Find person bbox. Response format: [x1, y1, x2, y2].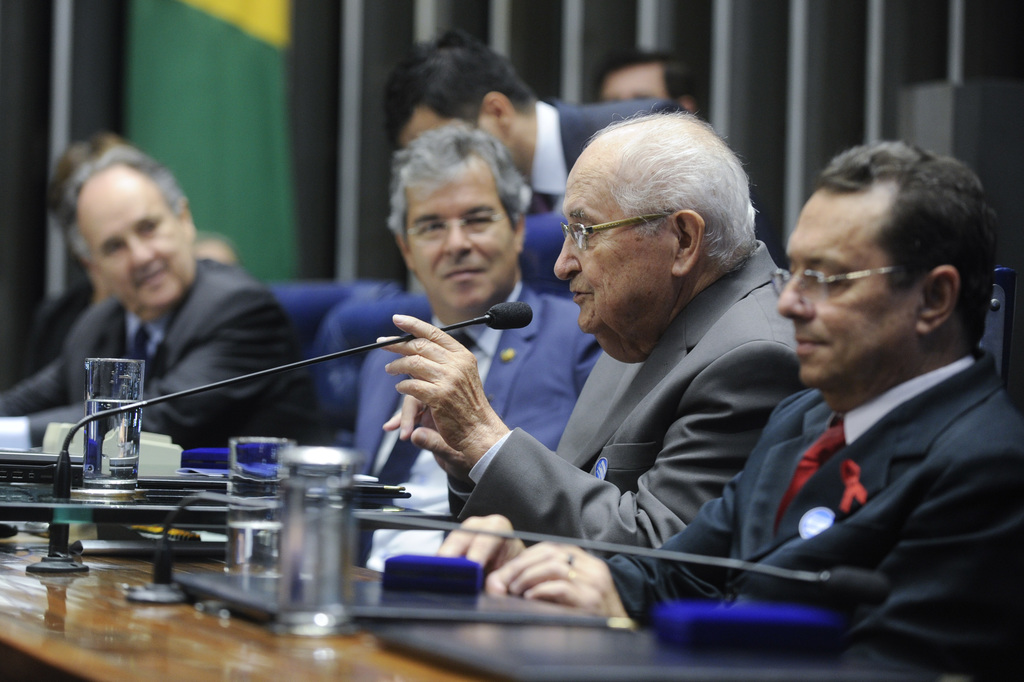
[1, 147, 339, 449].
